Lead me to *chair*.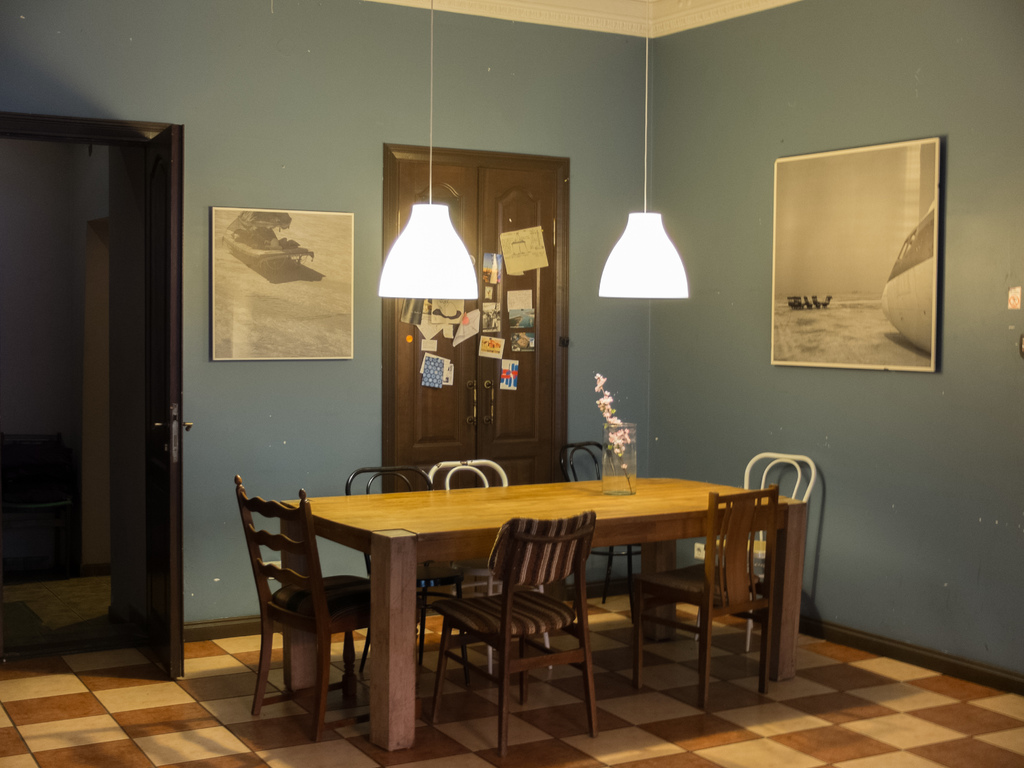
Lead to locate(427, 459, 551, 685).
